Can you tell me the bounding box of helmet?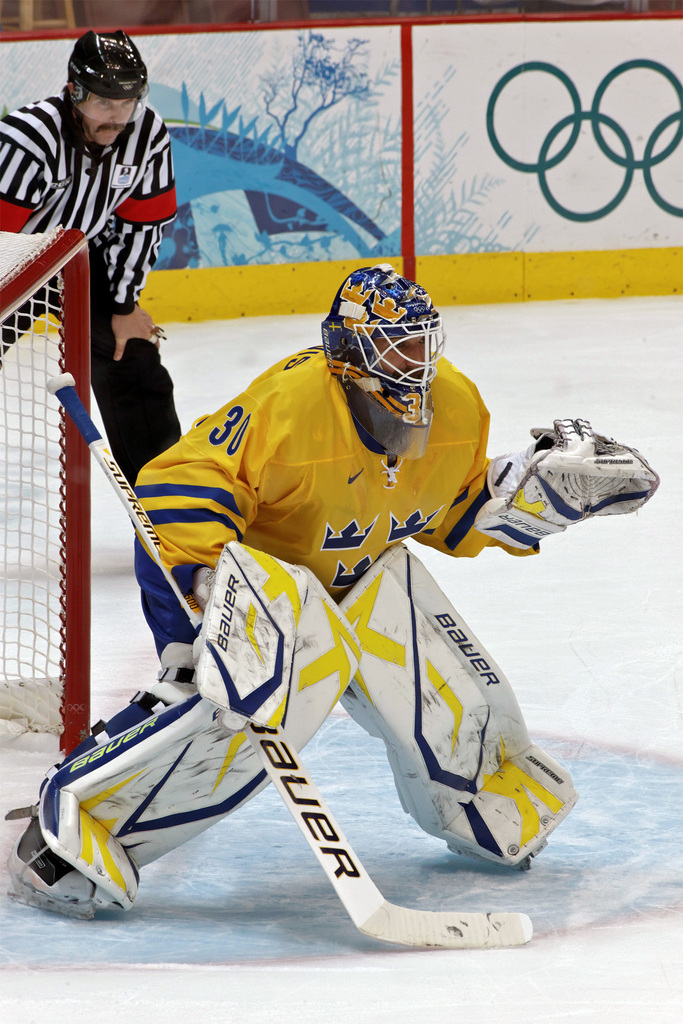
crop(65, 28, 149, 174).
